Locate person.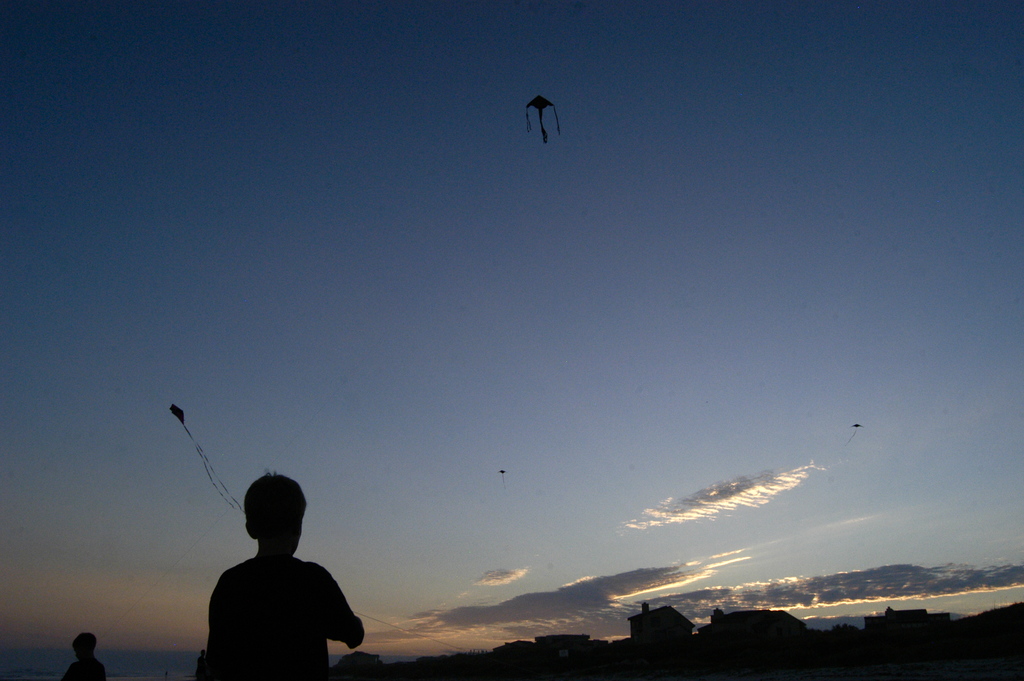
Bounding box: 63/623/106/680.
